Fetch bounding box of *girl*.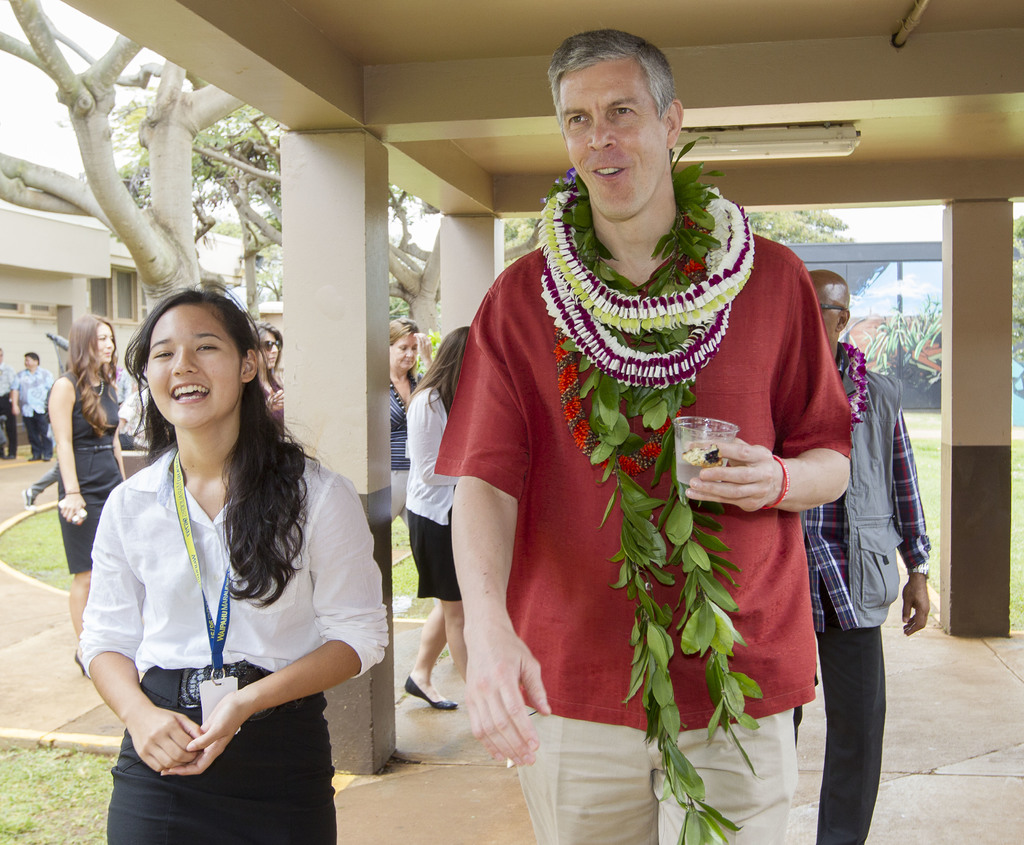
Bbox: 81, 278, 390, 844.
